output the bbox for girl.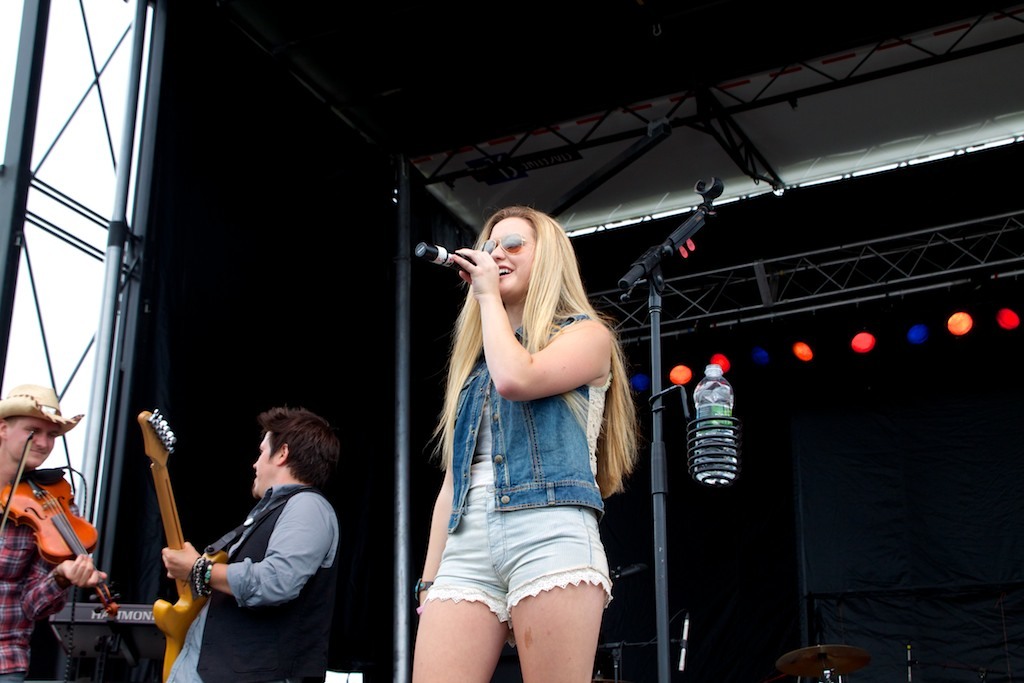
x1=414, y1=214, x2=636, y2=682.
